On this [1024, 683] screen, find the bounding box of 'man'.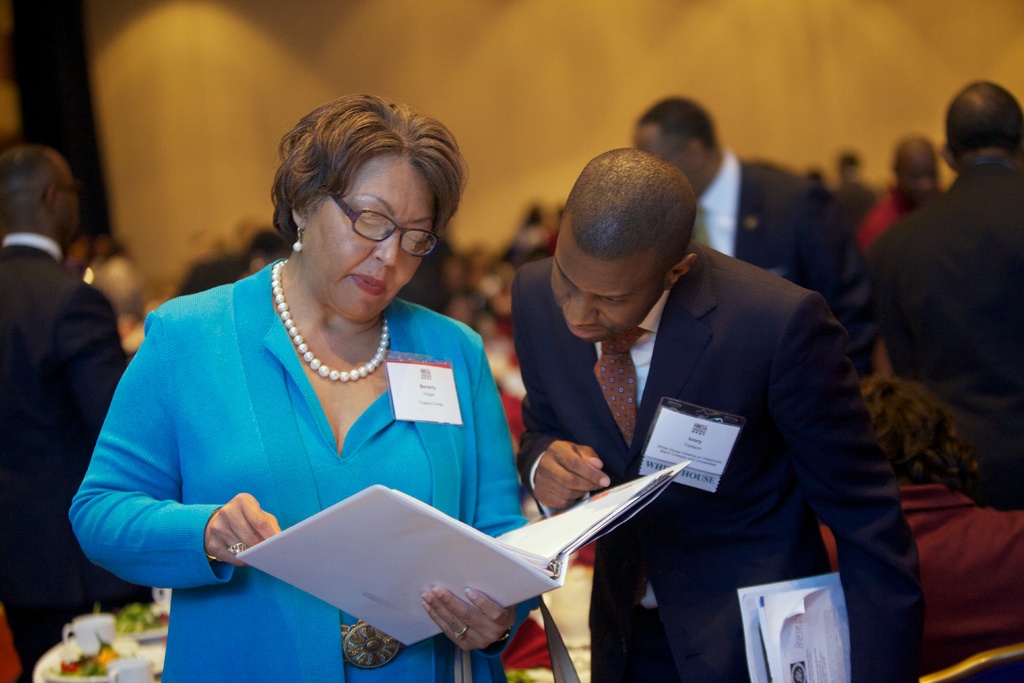
Bounding box: detection(619, 88, 904, 388).
